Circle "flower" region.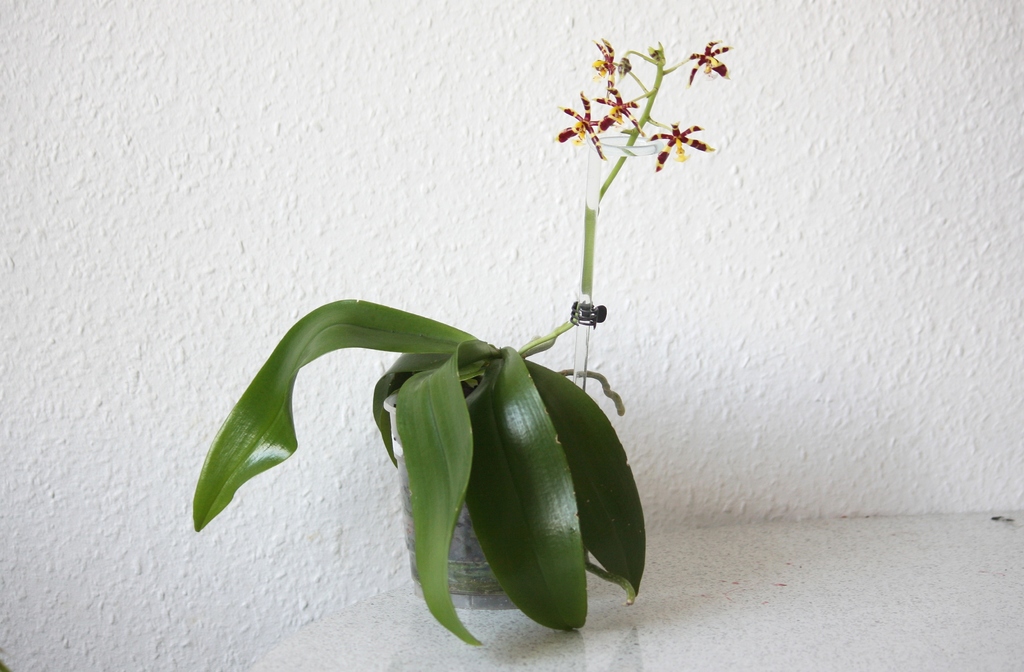
Region: box=[646, 120, 716, 162].
